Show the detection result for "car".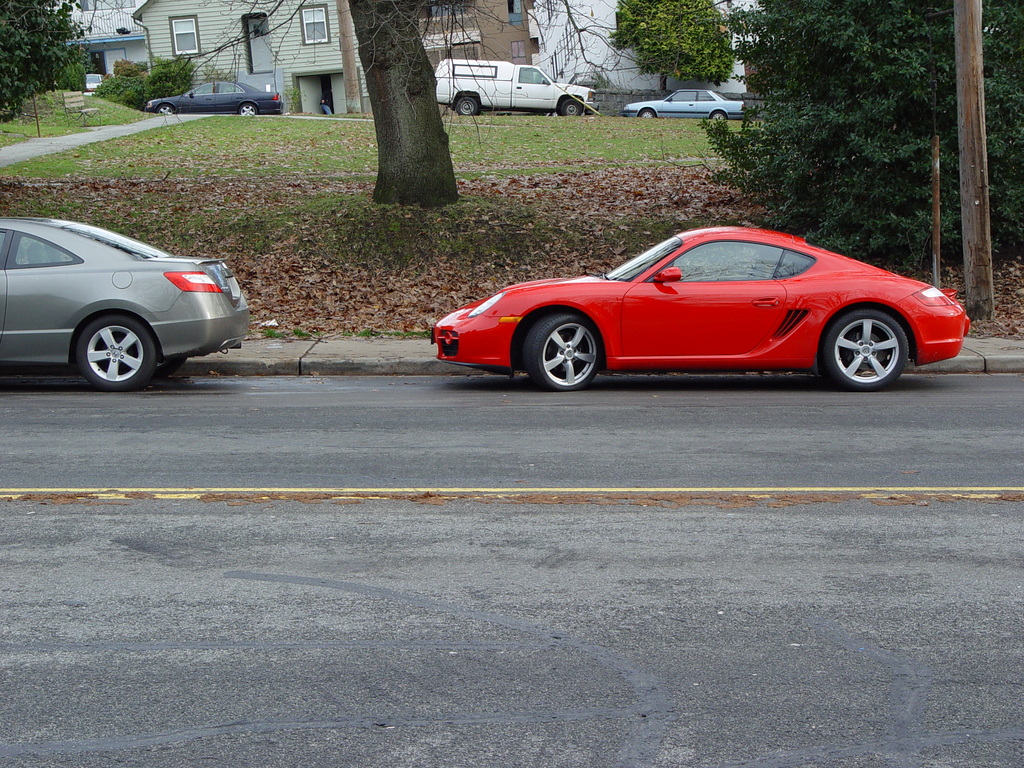
{"left": 83, "top": 68, "right": 106, "bottom": 94}.
